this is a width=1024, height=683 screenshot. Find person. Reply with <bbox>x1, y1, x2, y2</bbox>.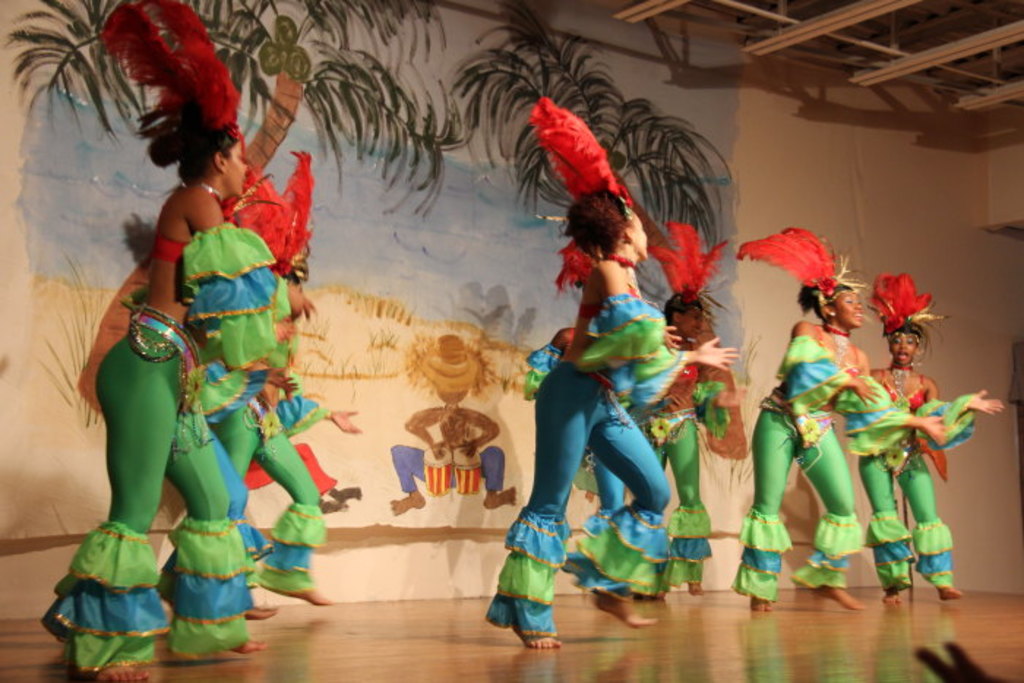
<bbox>509, 183, 677, 619</bbox>.
